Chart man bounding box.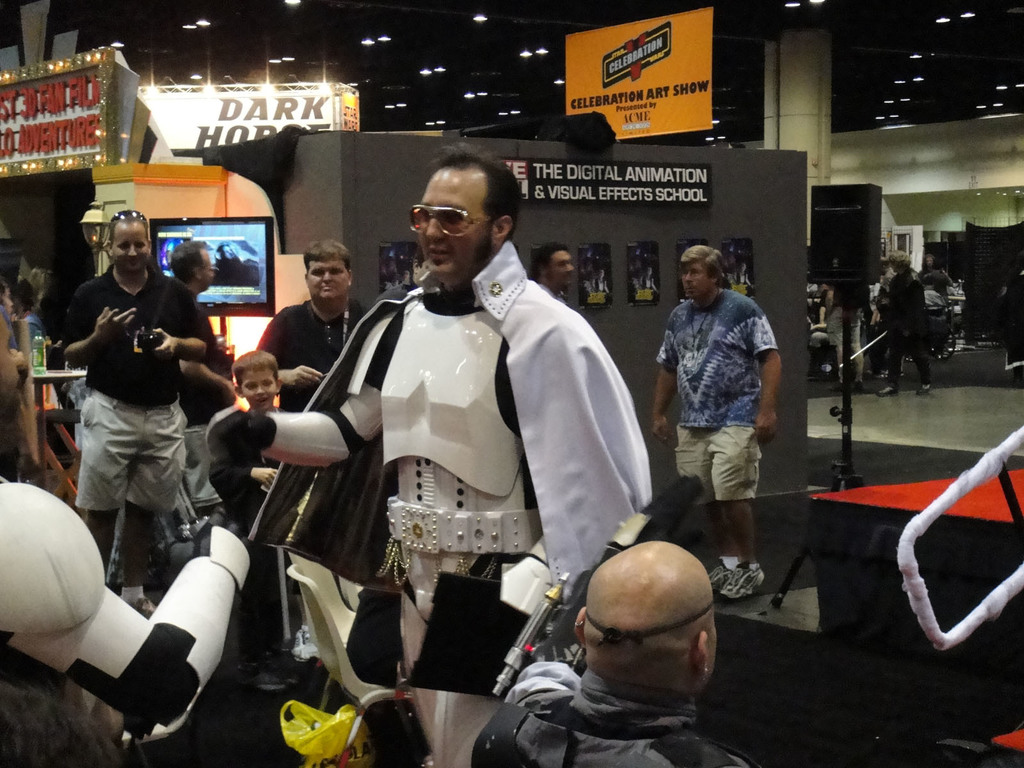
Charted: left=180, top=239, right=232, bottom=513.
